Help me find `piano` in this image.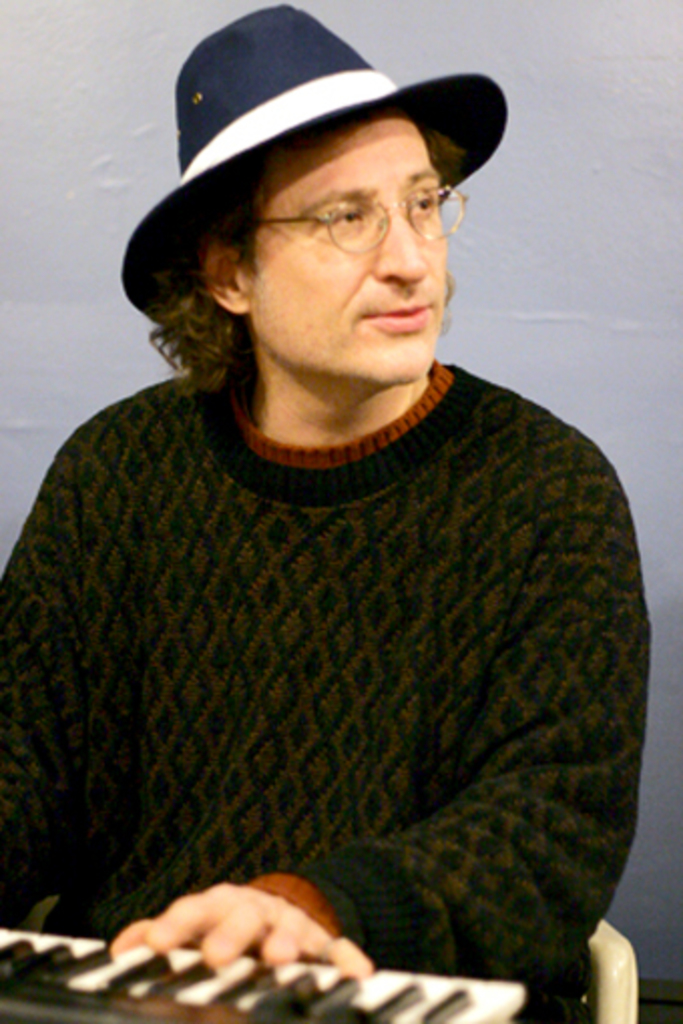
Found it: 0,920,526,1022.
